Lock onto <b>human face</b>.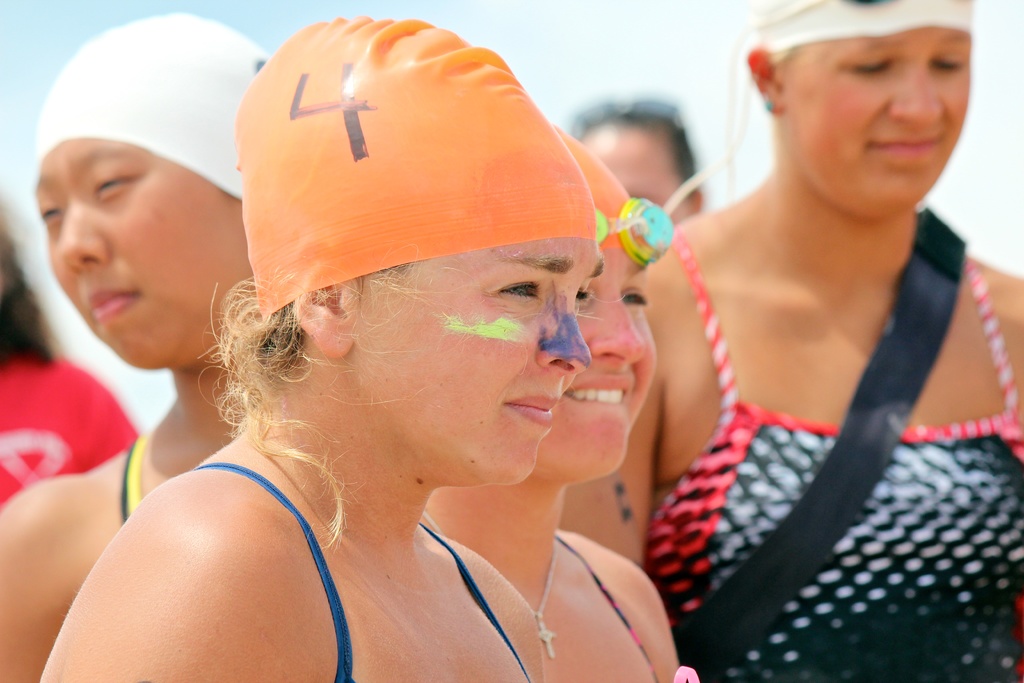
Locked: x1=364, y1=236, x2=602, y2=476.
